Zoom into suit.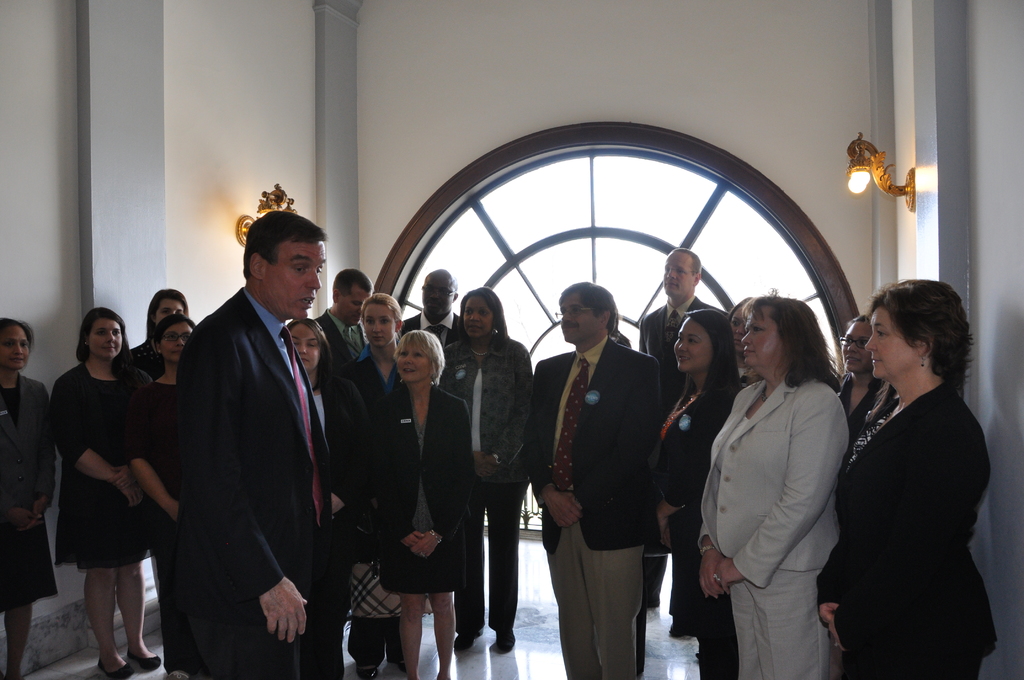
Zoom target: box=[154, 198, 347, 676].
